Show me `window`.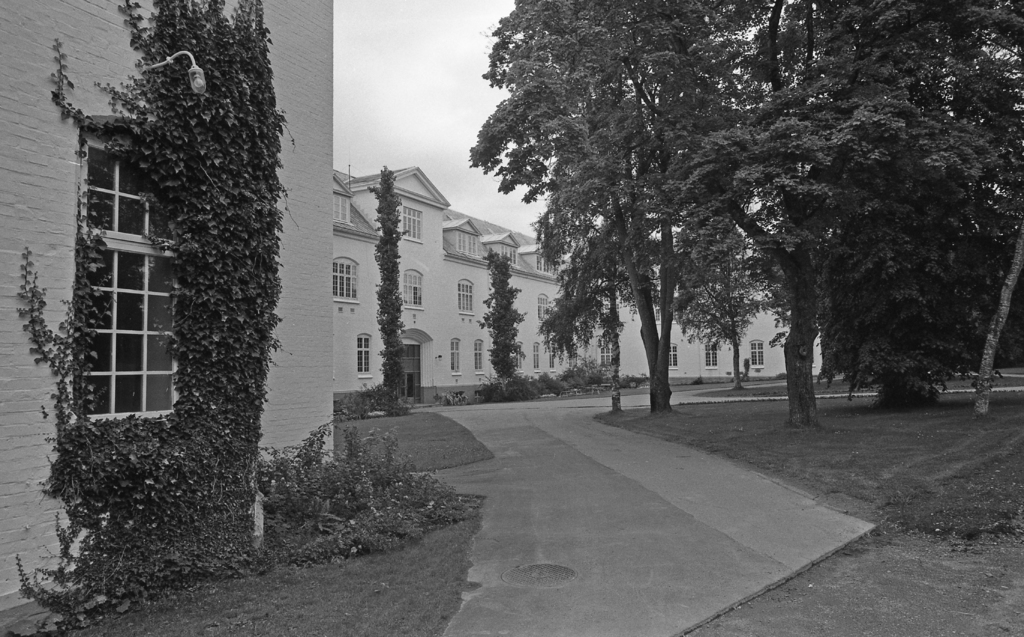
`window` is here: 401/264/428/310.
